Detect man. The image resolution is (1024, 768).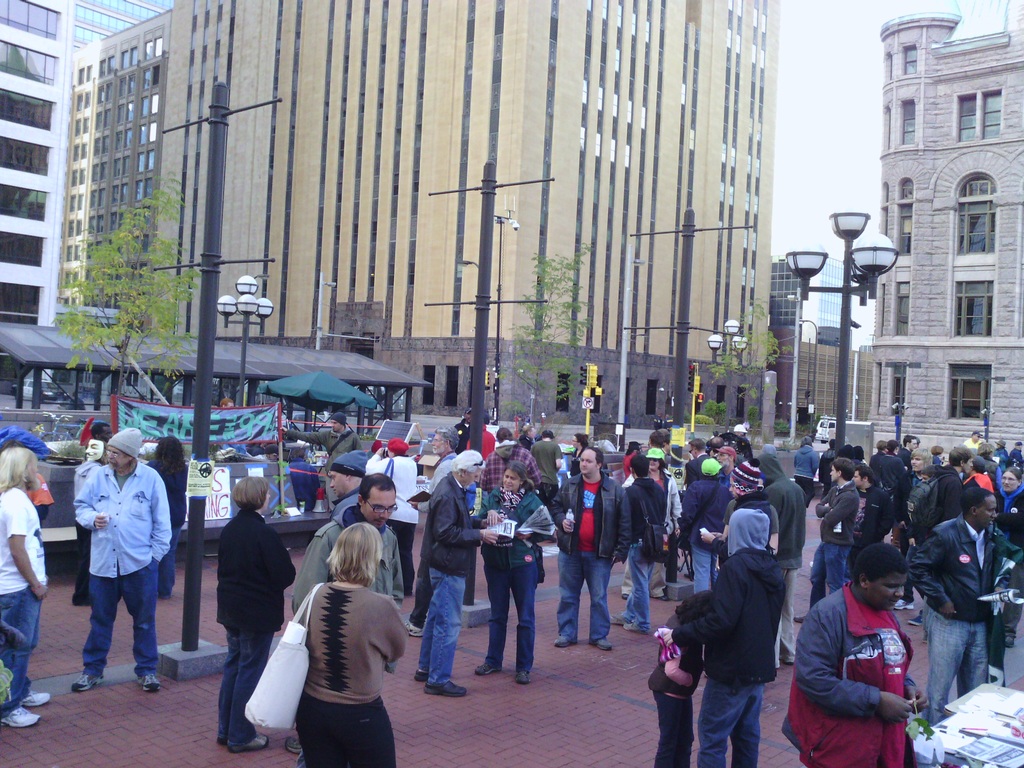
{"left": 846, "top": 463, "right": 895, "bottom": 589}.
